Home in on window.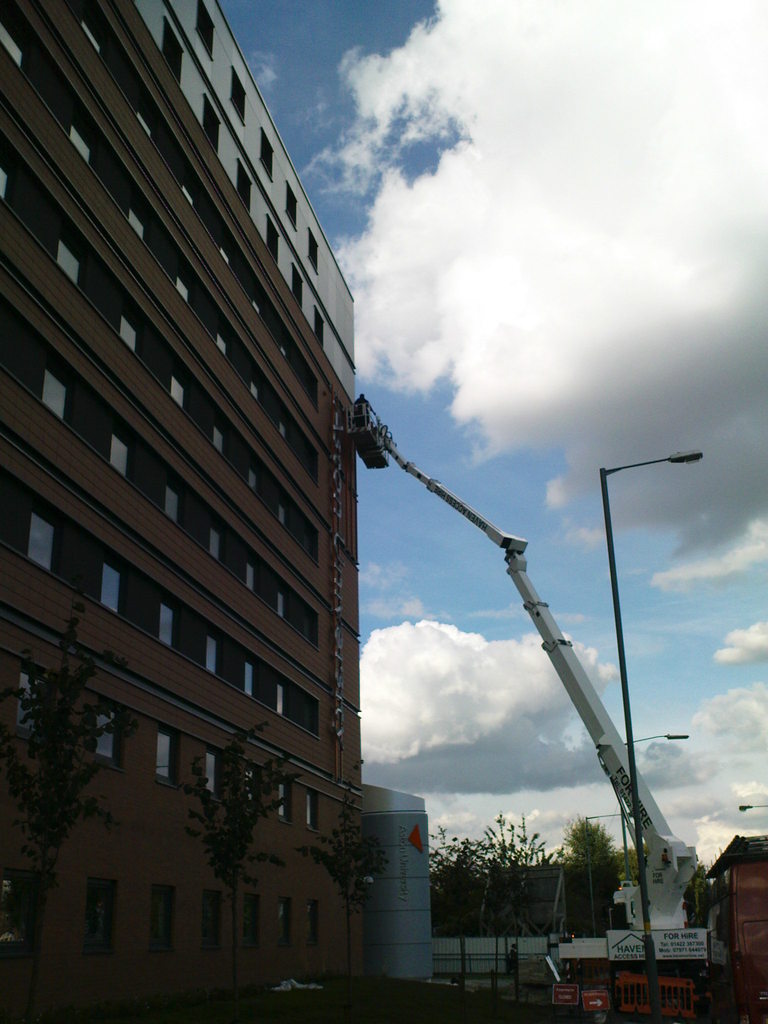
Homed in at (x1=126, y1=209, x2=152, y2=247).
